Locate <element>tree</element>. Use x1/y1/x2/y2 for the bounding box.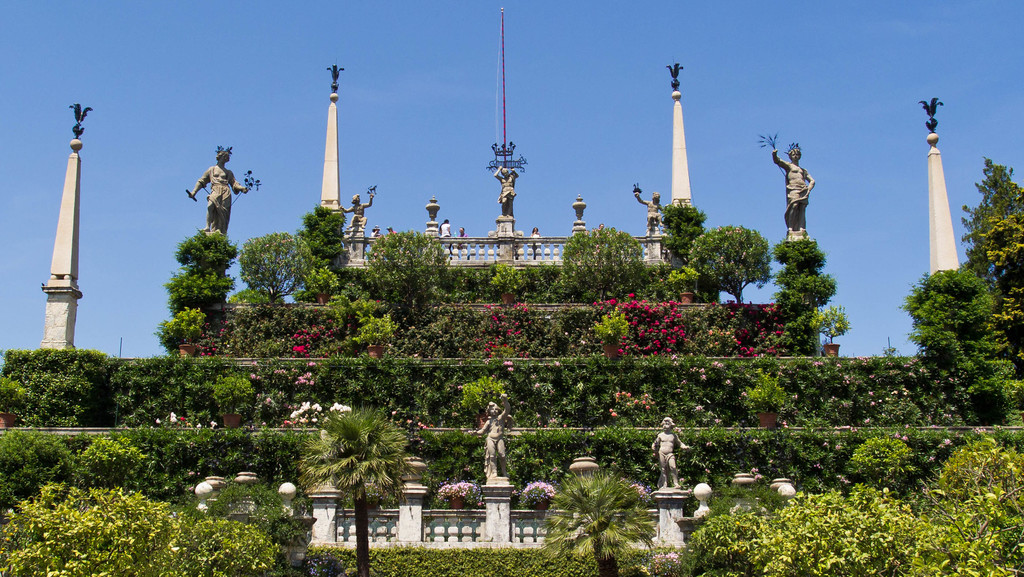
974/210/1023/305.
